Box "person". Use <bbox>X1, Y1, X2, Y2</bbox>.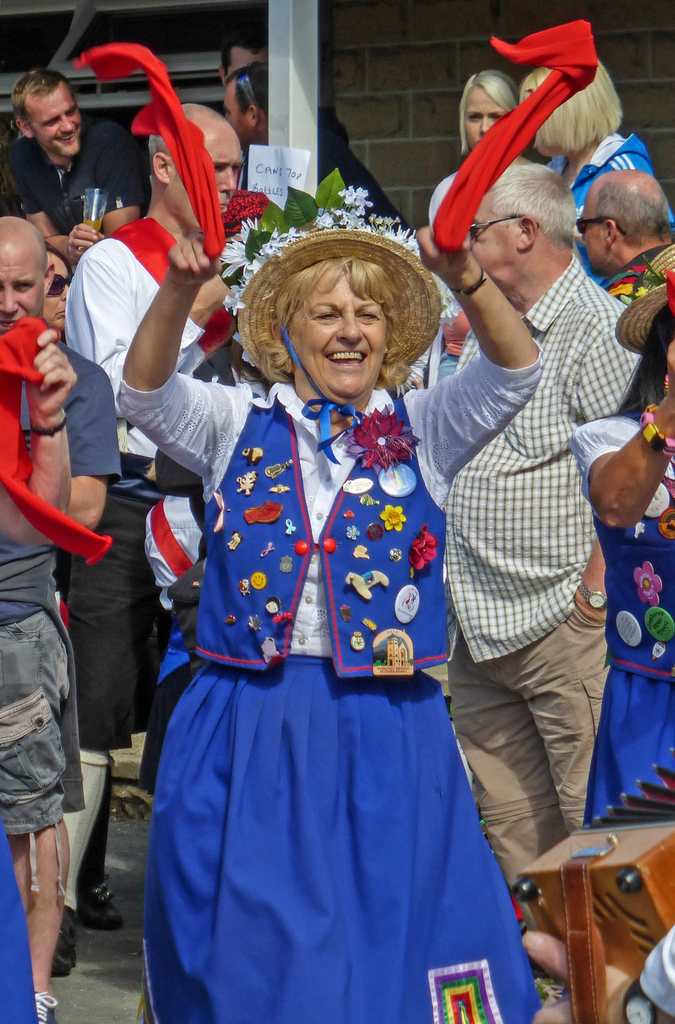
<bbox>578, 175, 674, 316</bbox>.
